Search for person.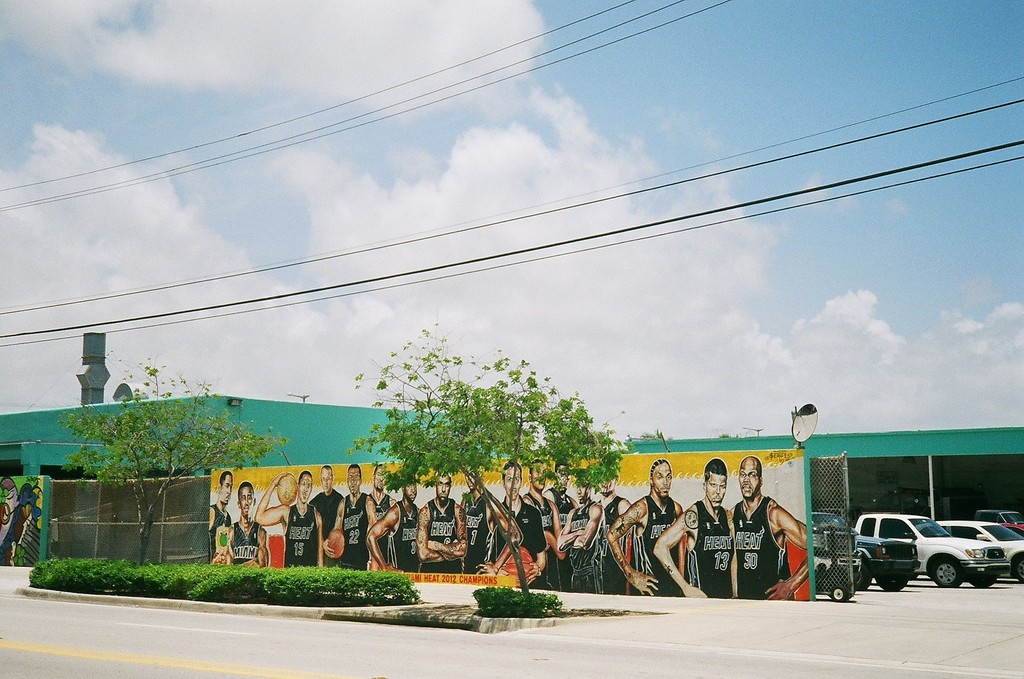
Found at (731, 456, 809, 597).
